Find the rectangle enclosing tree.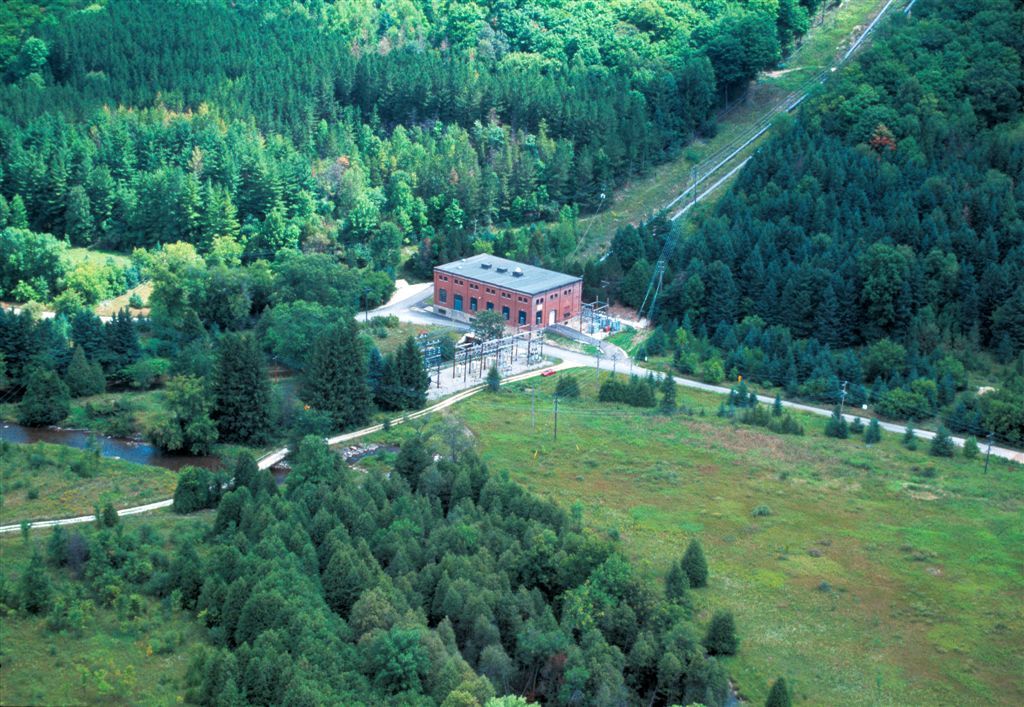
[left=298, top=589, right=346, bottom=651].
